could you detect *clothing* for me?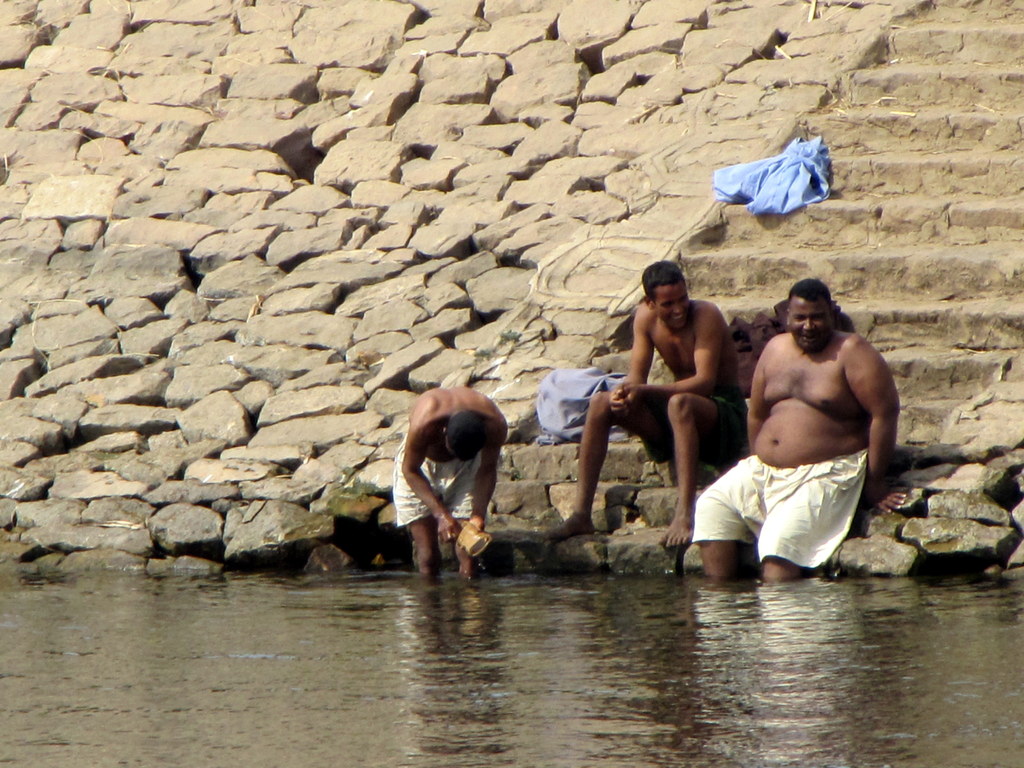
Detection result: (394, 436, 490, 523).
